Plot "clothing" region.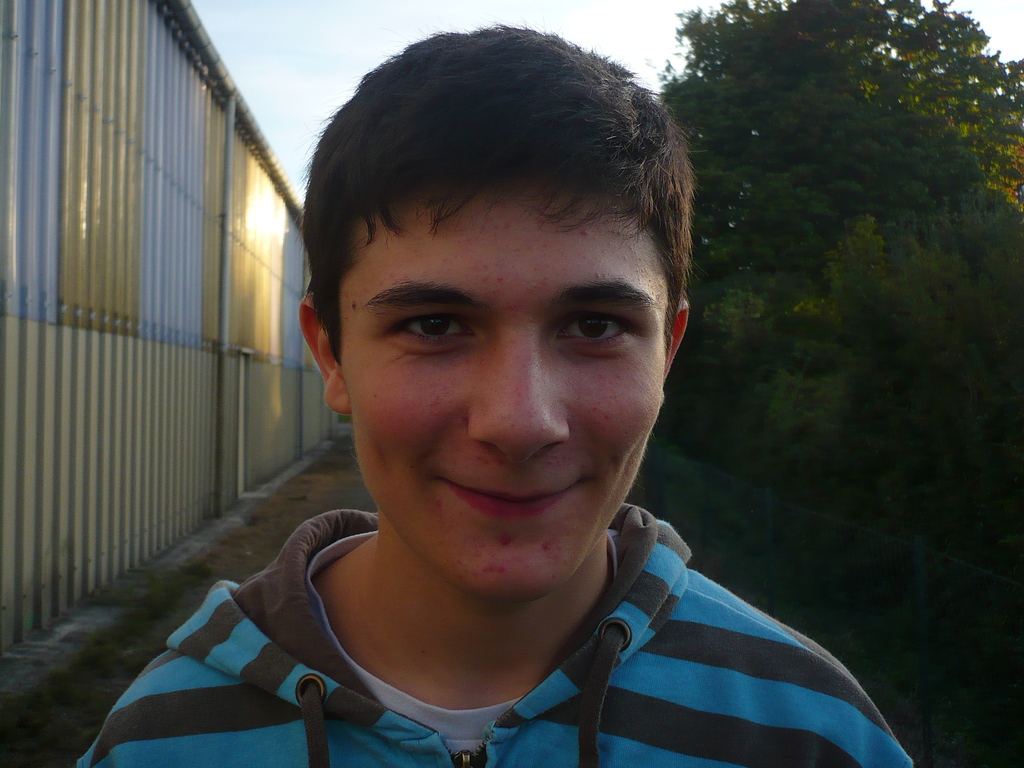
Plotted at box(64, 498, 869, 759).
